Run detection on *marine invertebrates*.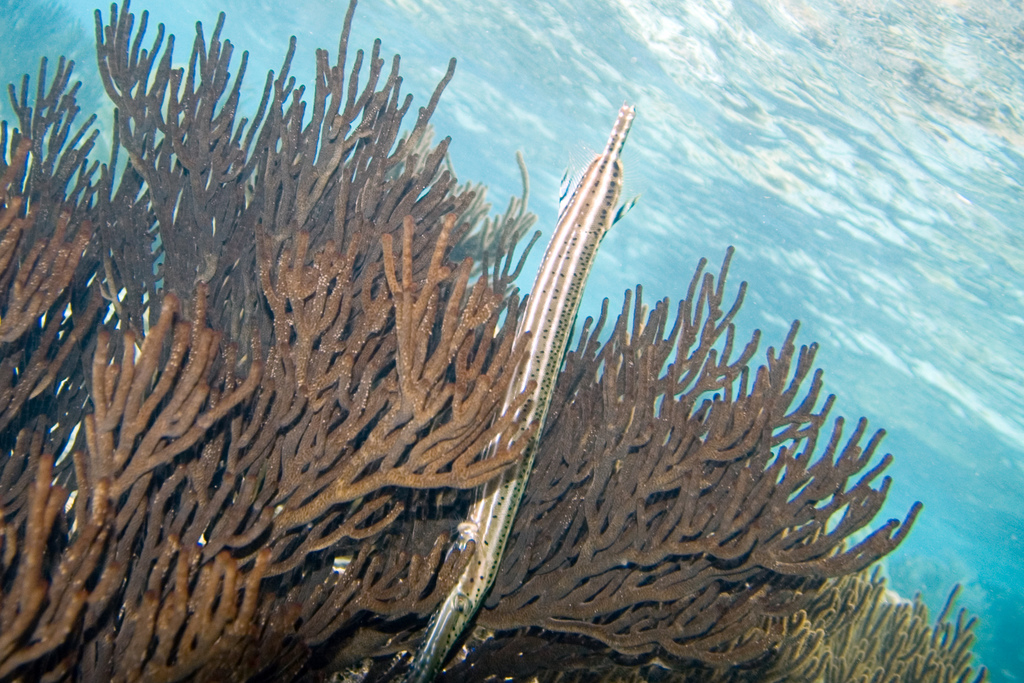
Result: select_region(719, 531, 994, 682).
